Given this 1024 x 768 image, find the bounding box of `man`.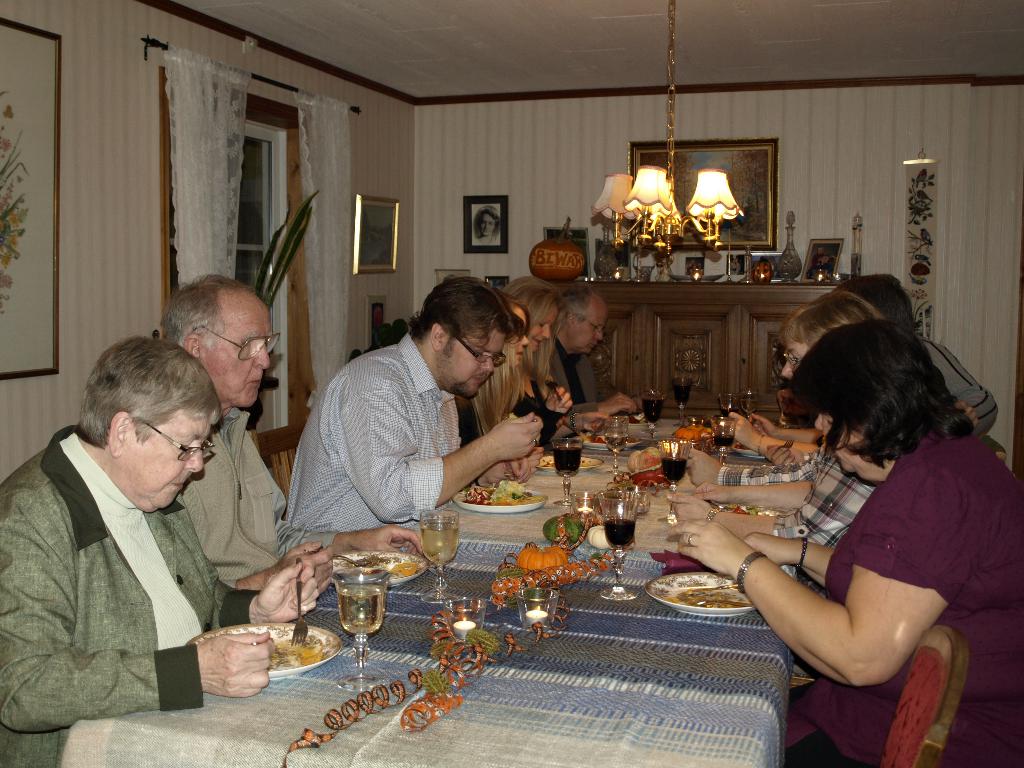
crop(158, 271, 423, 598).
